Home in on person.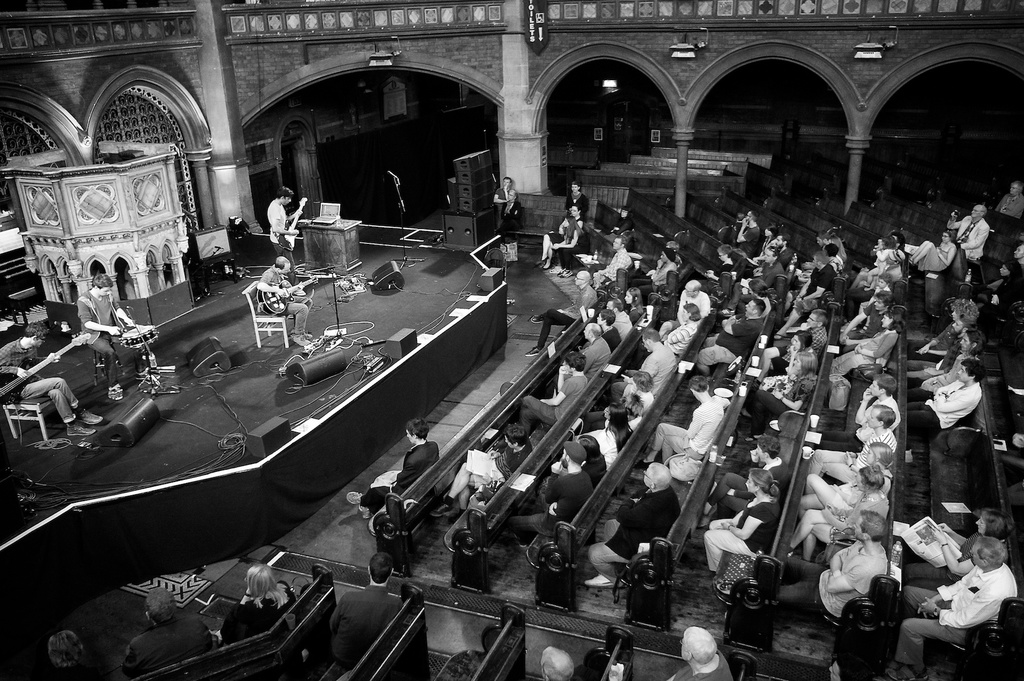
Homed in at [left=579, top=324, right=609, bottom=377].
